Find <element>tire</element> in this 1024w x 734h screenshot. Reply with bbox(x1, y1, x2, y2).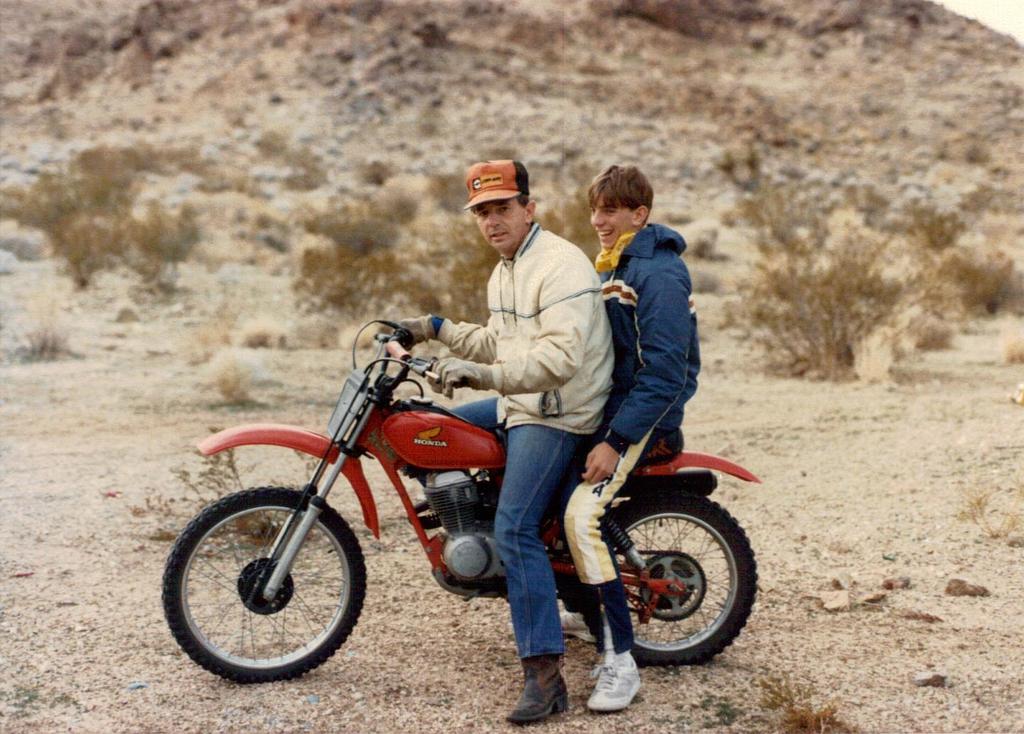
bbox(580, 497, 759, 665).
